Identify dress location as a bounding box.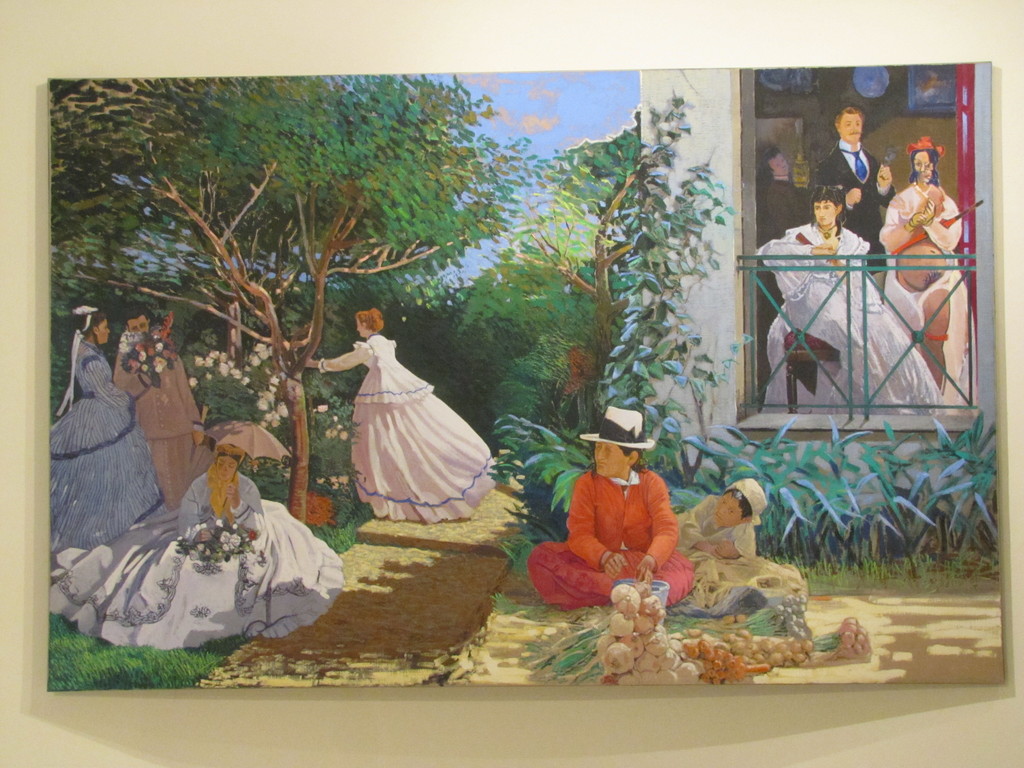
(x1=44, y1=330, x2=158, y2=563).
